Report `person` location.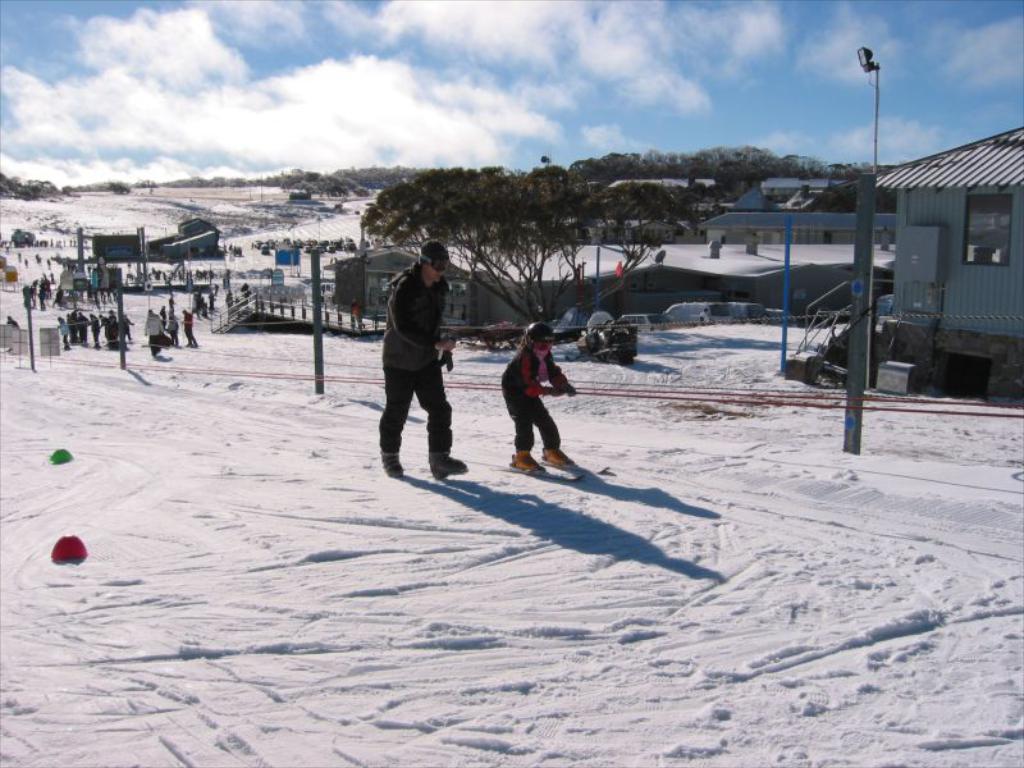
Report: bbox(166, 317, 179, 347).
